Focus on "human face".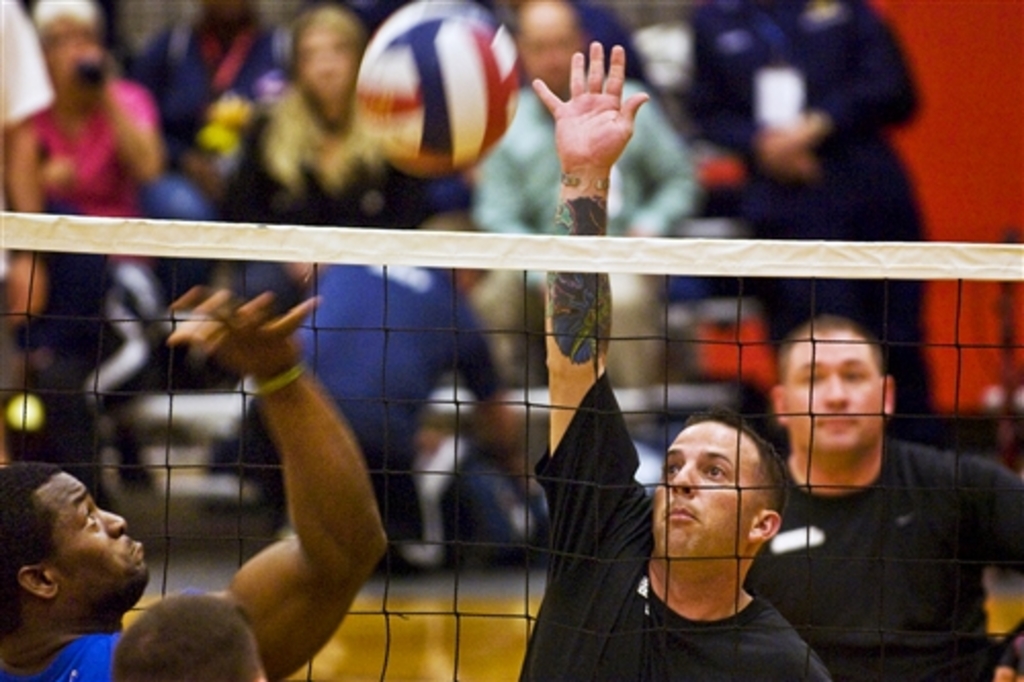
Focused at x1=791, y1=328, x2=889, y2=444.
